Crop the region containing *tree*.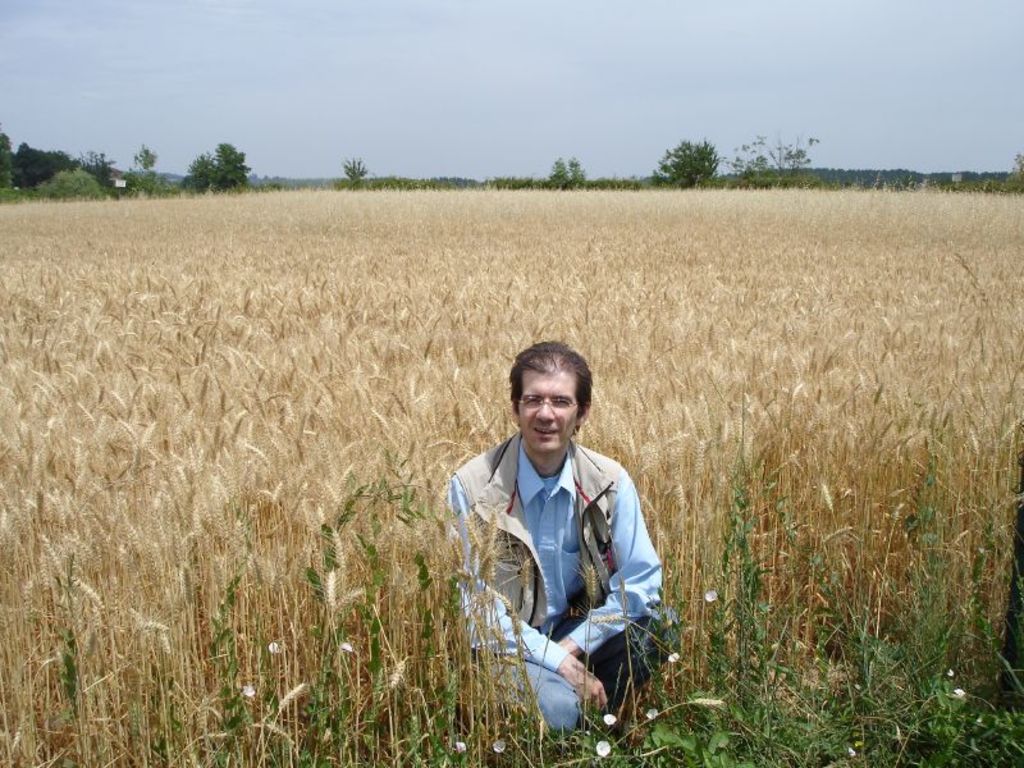
Crop region: x1=652, y1=138, x2=721, y2=184.
